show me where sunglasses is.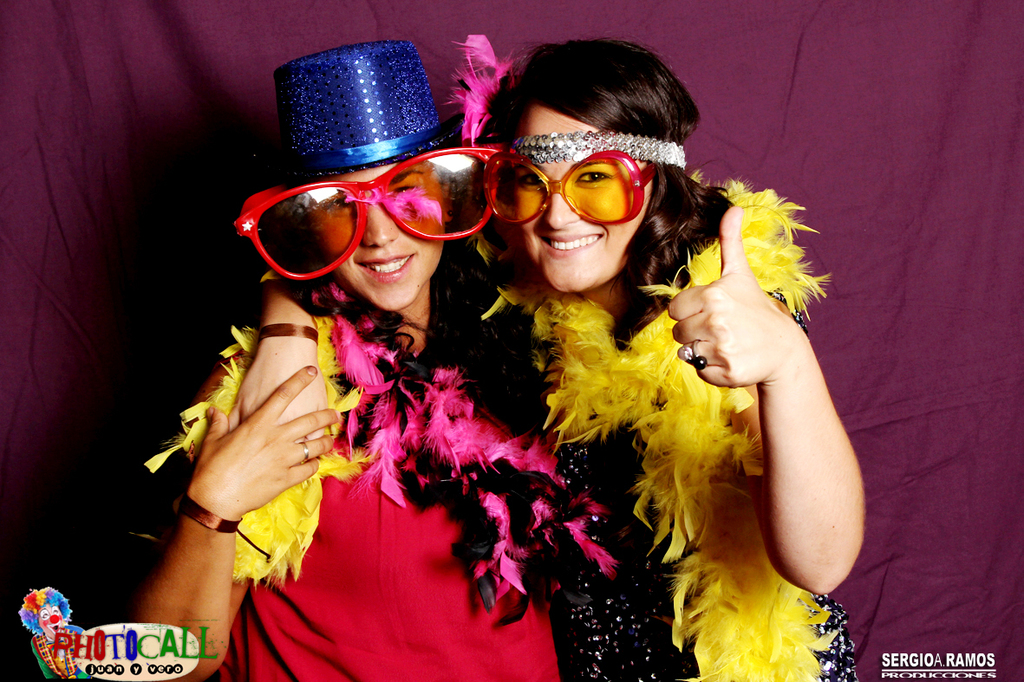
sunglasses is at (left=482, top=150, right=662, bottom=224).
